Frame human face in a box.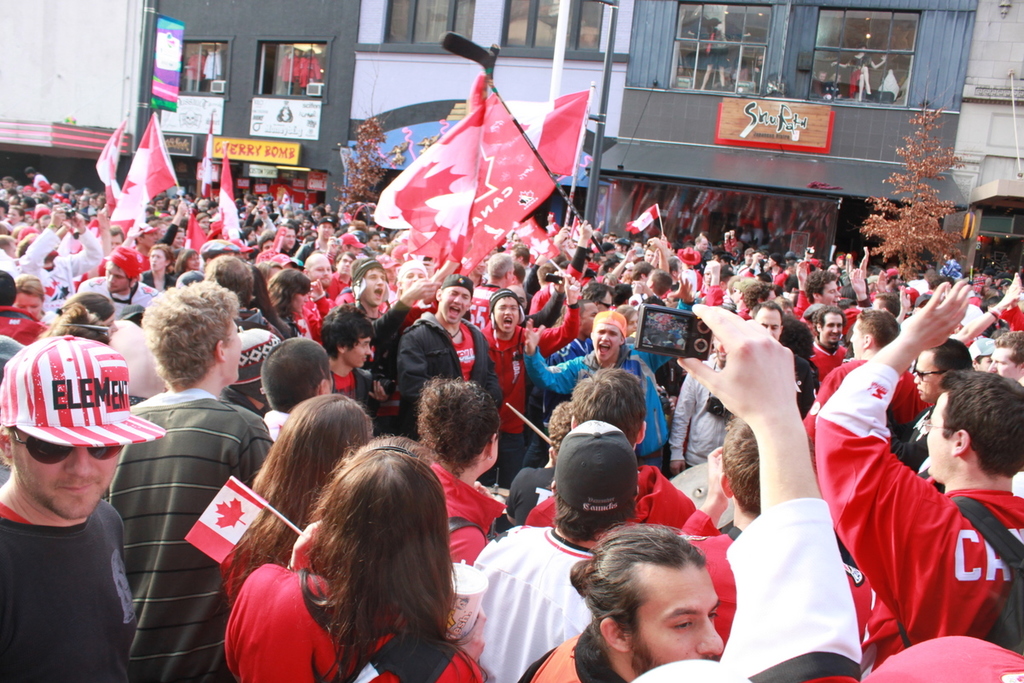
bbox=(471, 255, 487, 278).
